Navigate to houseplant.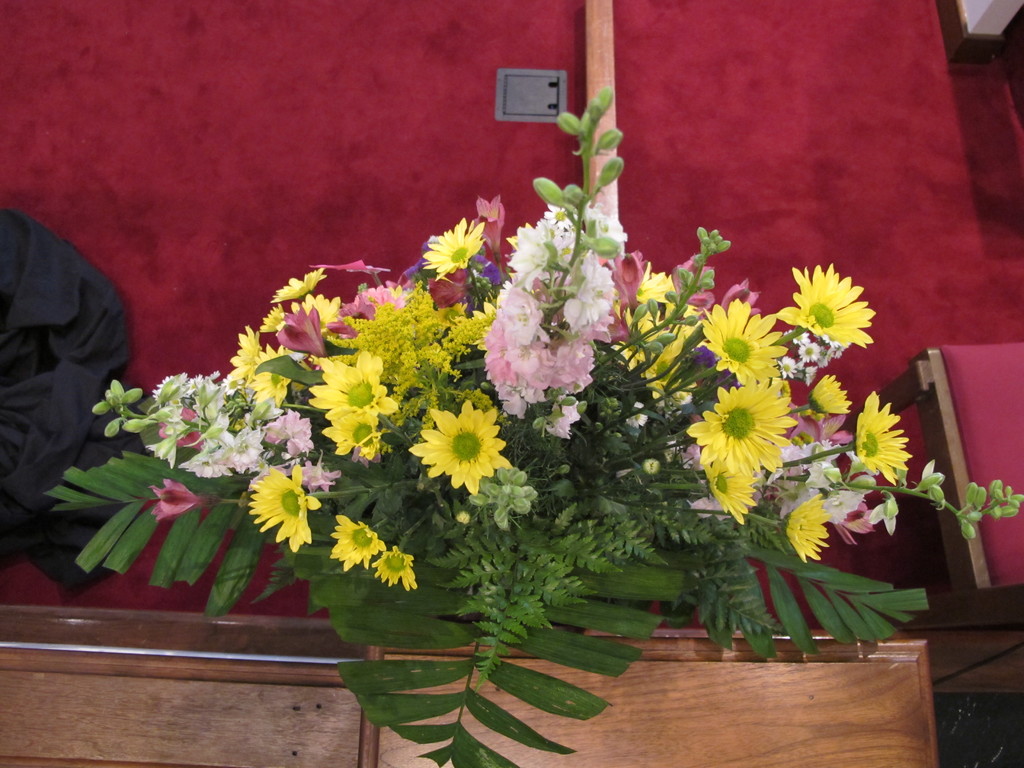
Navigation target: <box>47,80,1023,767</box>.
